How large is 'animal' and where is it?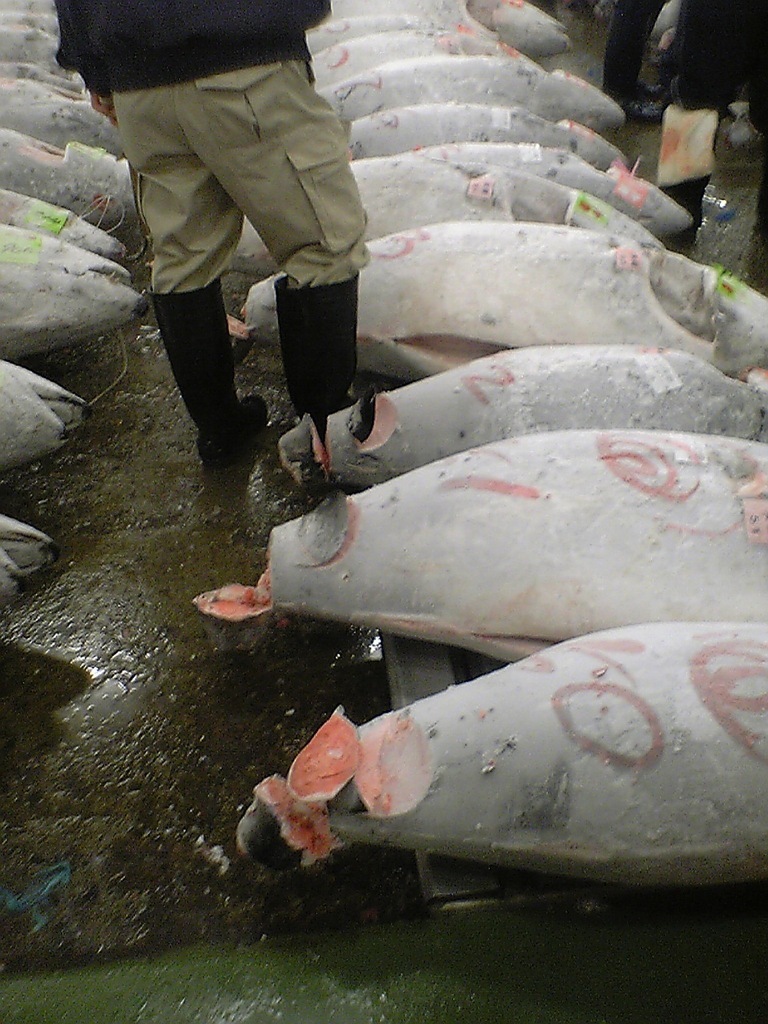
Bounding box: 236:624:767:879.
